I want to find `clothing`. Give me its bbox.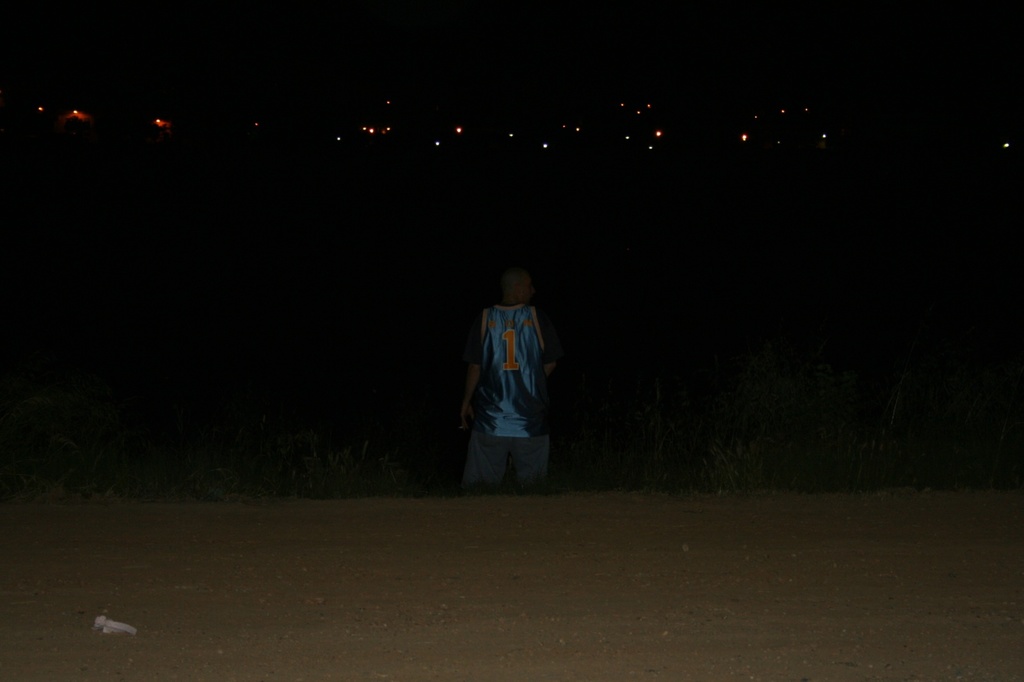
[left=477, top=279, right=557, bottom=456].
